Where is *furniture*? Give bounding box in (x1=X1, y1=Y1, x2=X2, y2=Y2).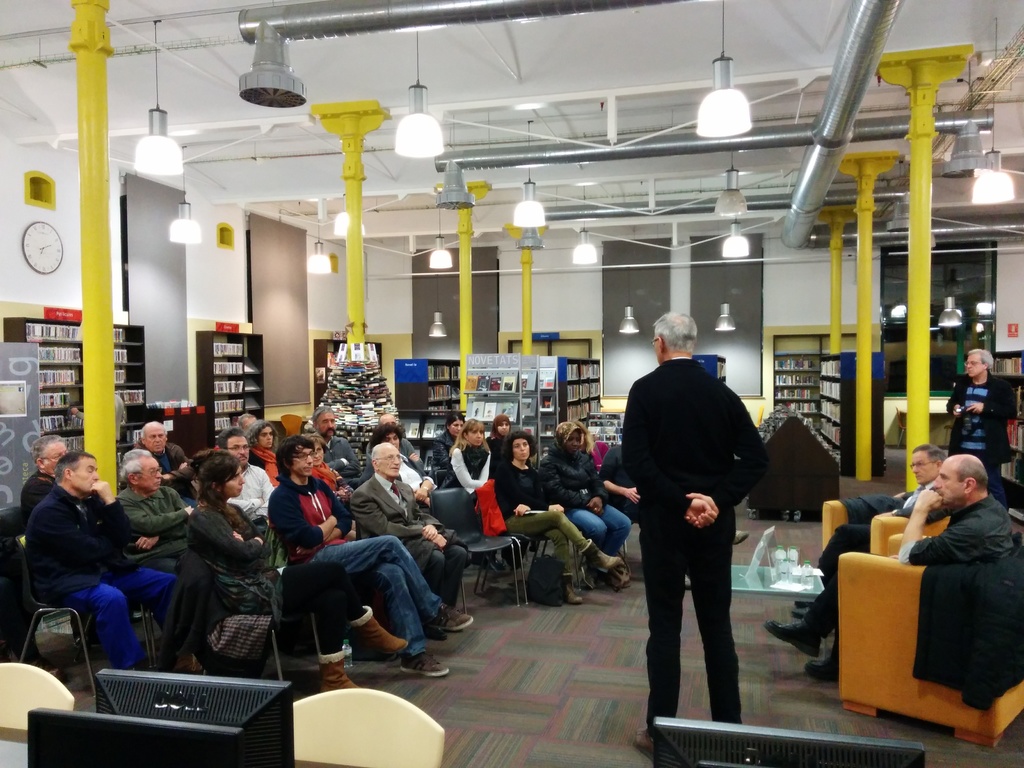
(x1=540, y1=355, x2=558, y2=451).
